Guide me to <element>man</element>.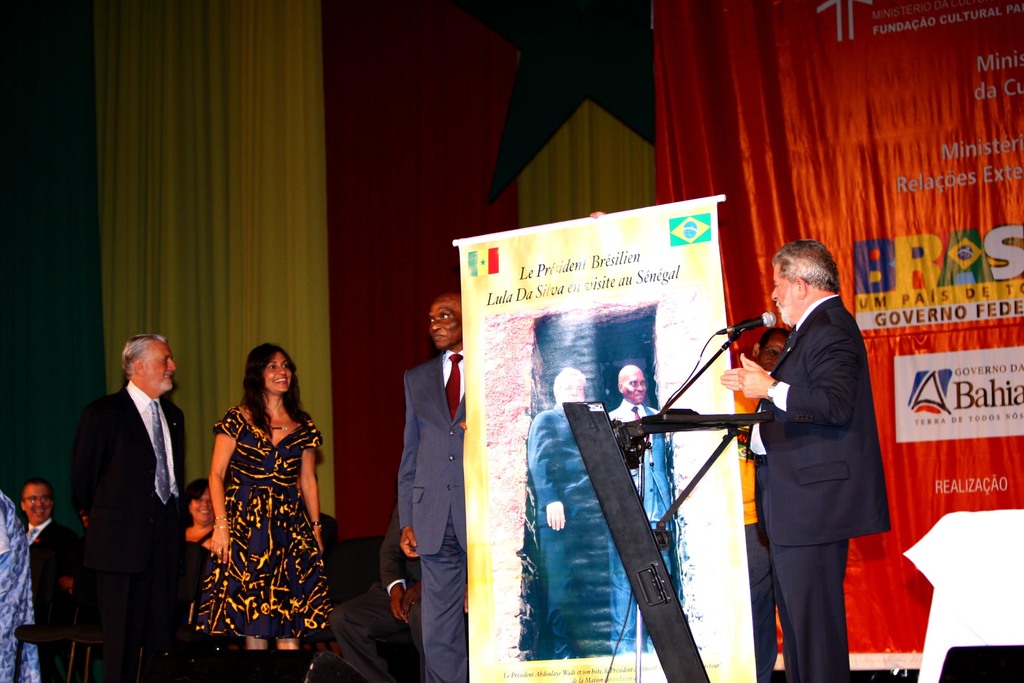
Guidance: 728:328:794:682.
